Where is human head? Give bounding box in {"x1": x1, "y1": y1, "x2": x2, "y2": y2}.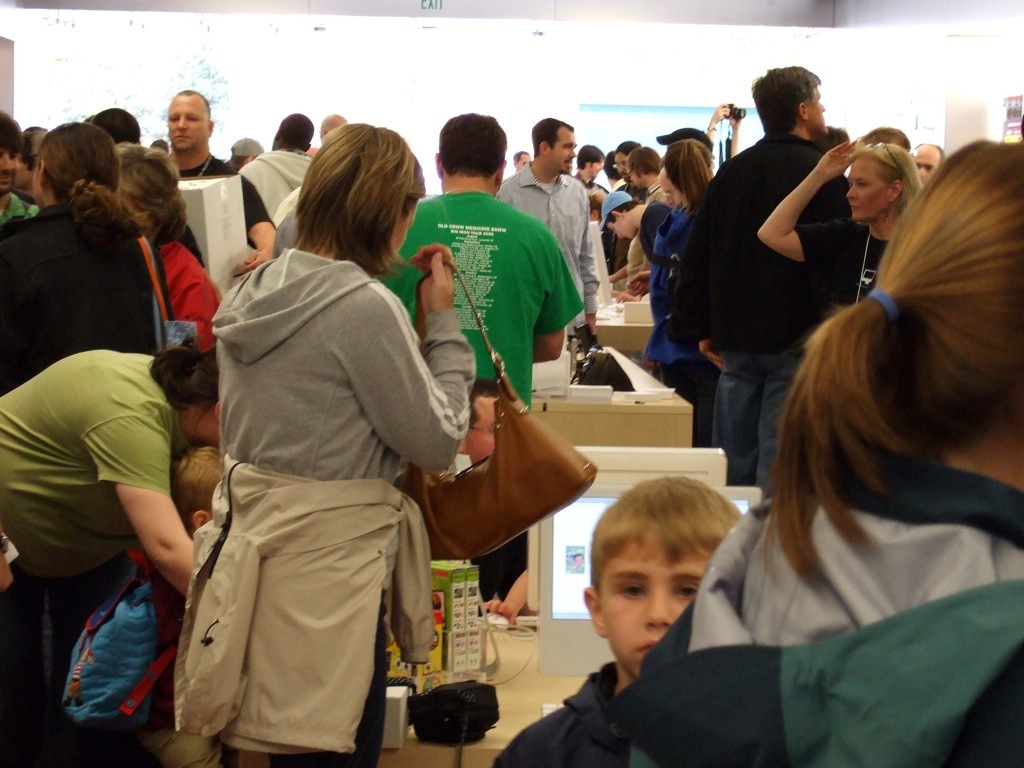
{"x1": 294, "y1": 121, "x2": 427, "y2": 268}.
